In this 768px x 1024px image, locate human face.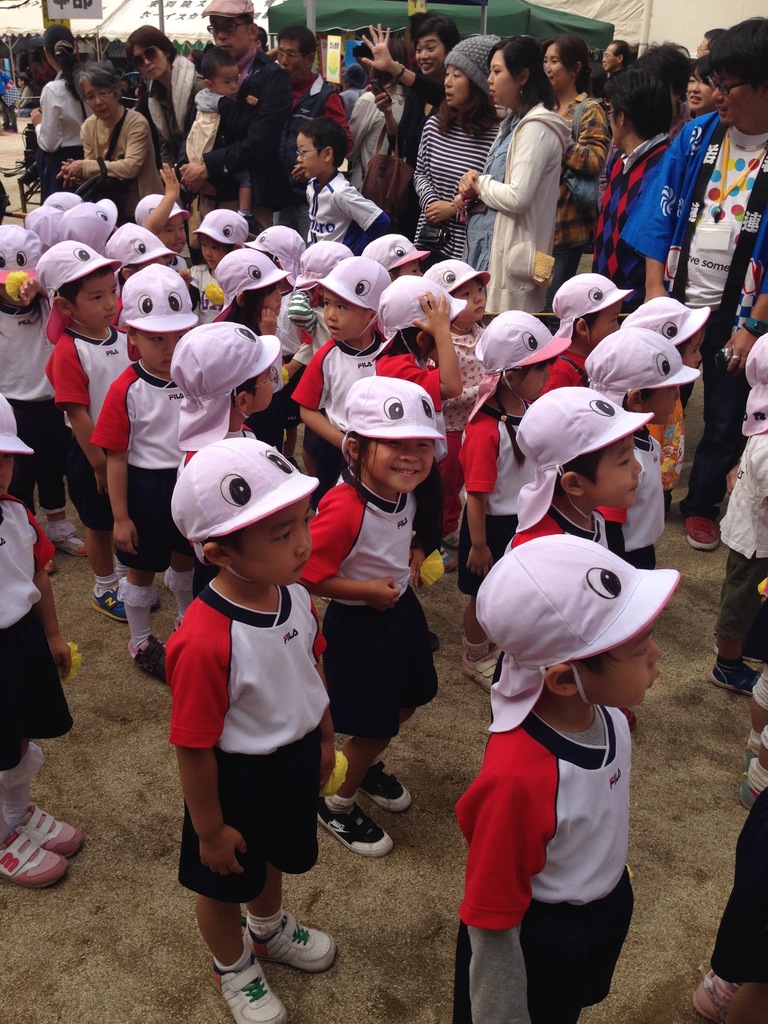
Bounding box: {"x1": 699, "y1": 37, "x2": 709, "y2": 60}.
